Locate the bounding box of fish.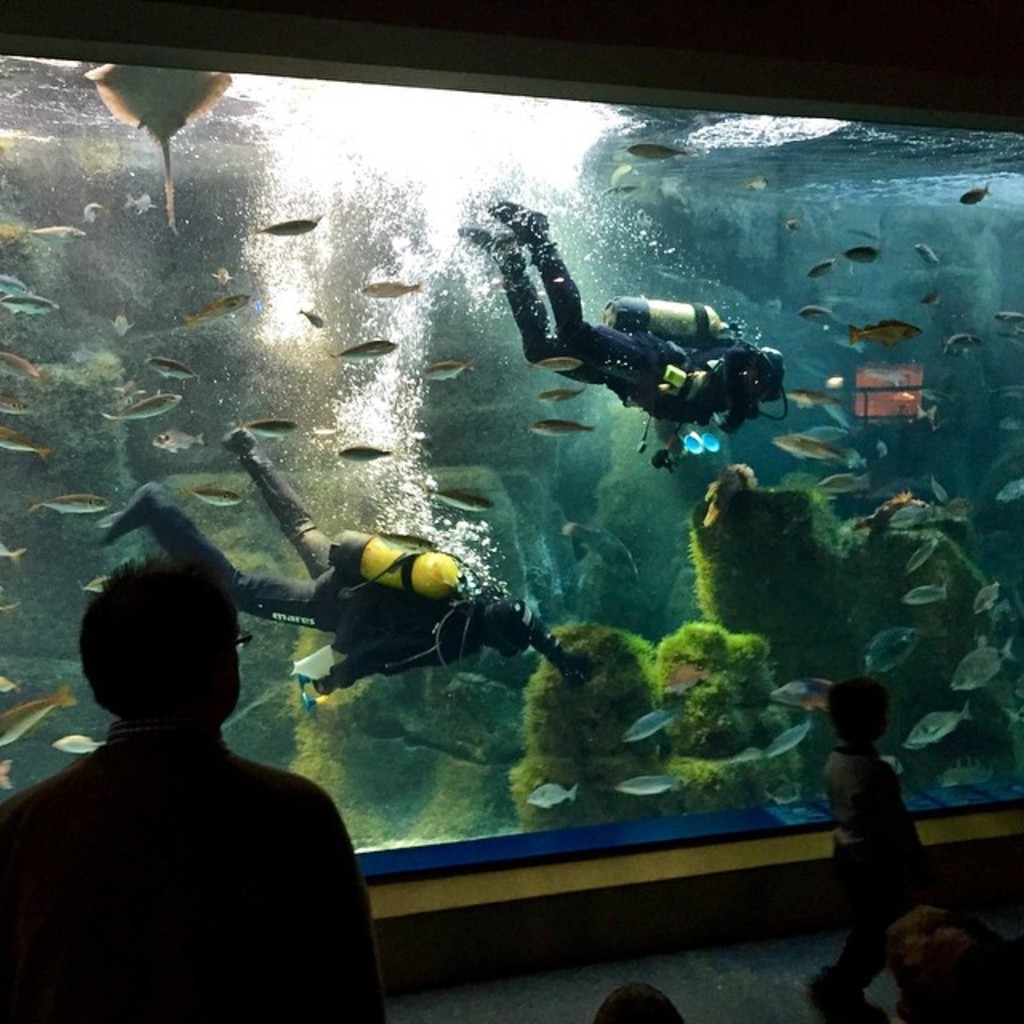
Bounding box: <box>357,278,424,298</box>.
